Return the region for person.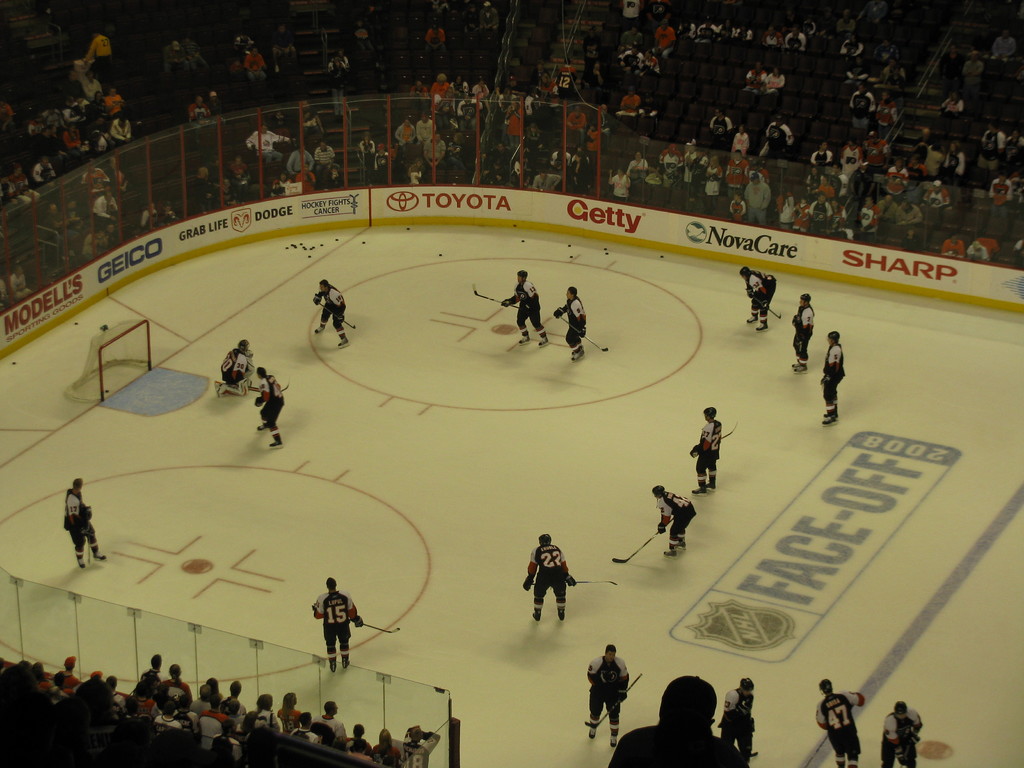
bbox(518, 538, 577, 637).
